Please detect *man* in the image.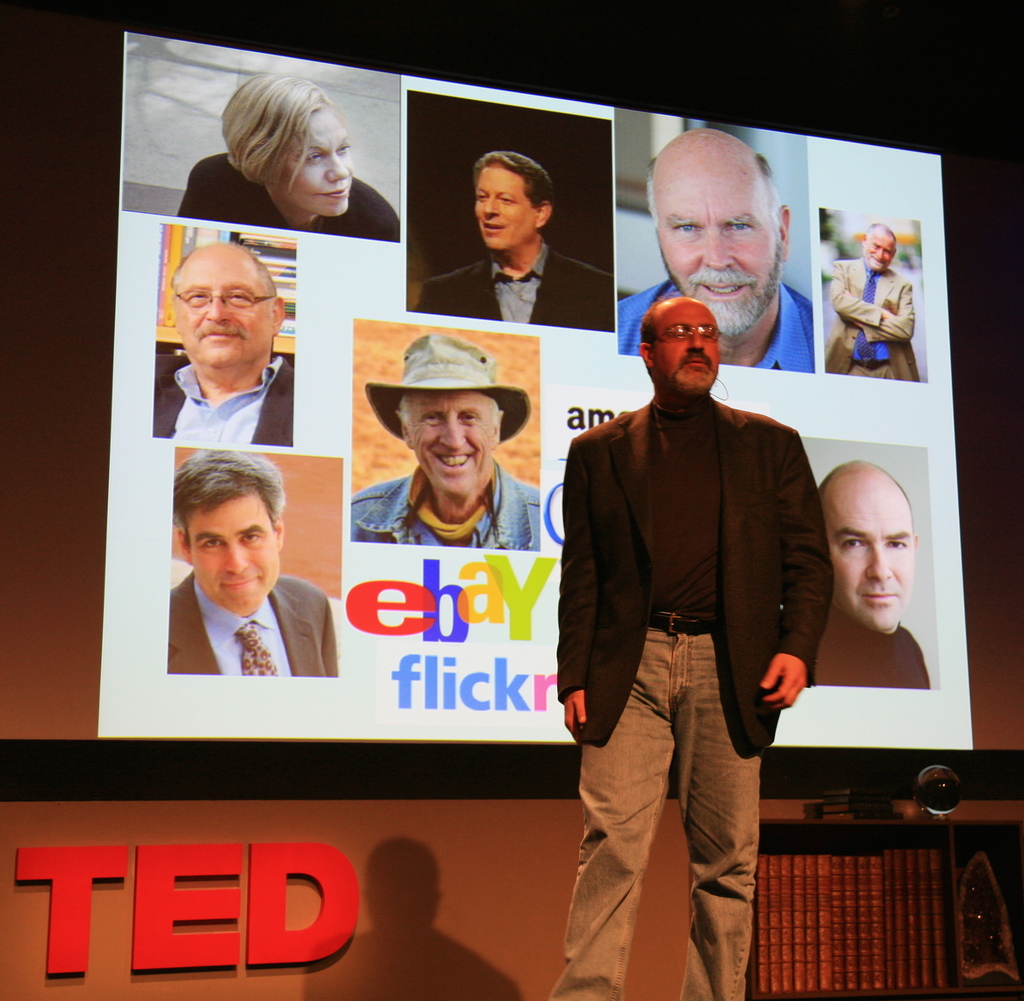
<bbox>548, 266, 845, 975</bbox>.
